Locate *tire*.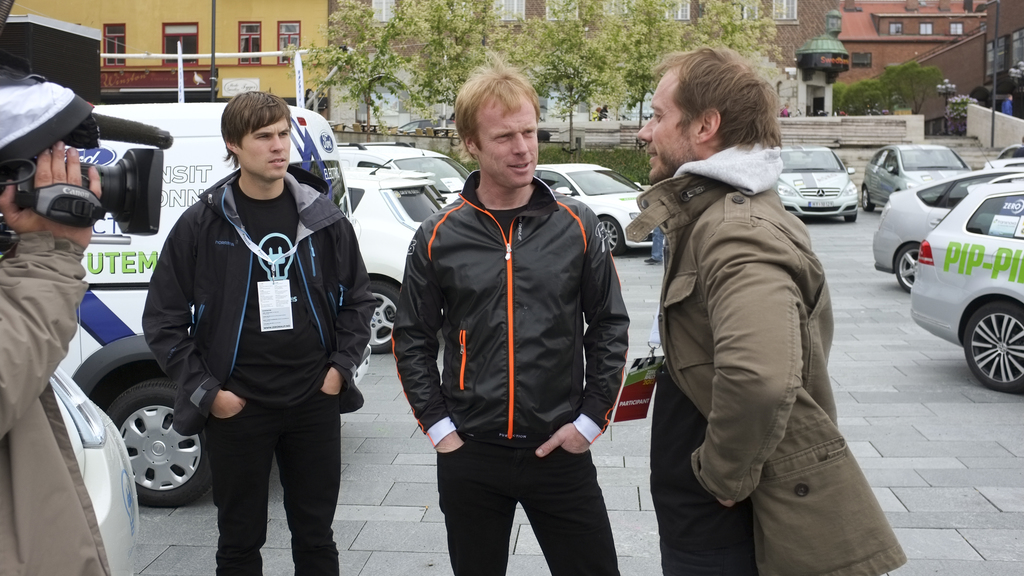
Bounding box: (862,189,875,211).
